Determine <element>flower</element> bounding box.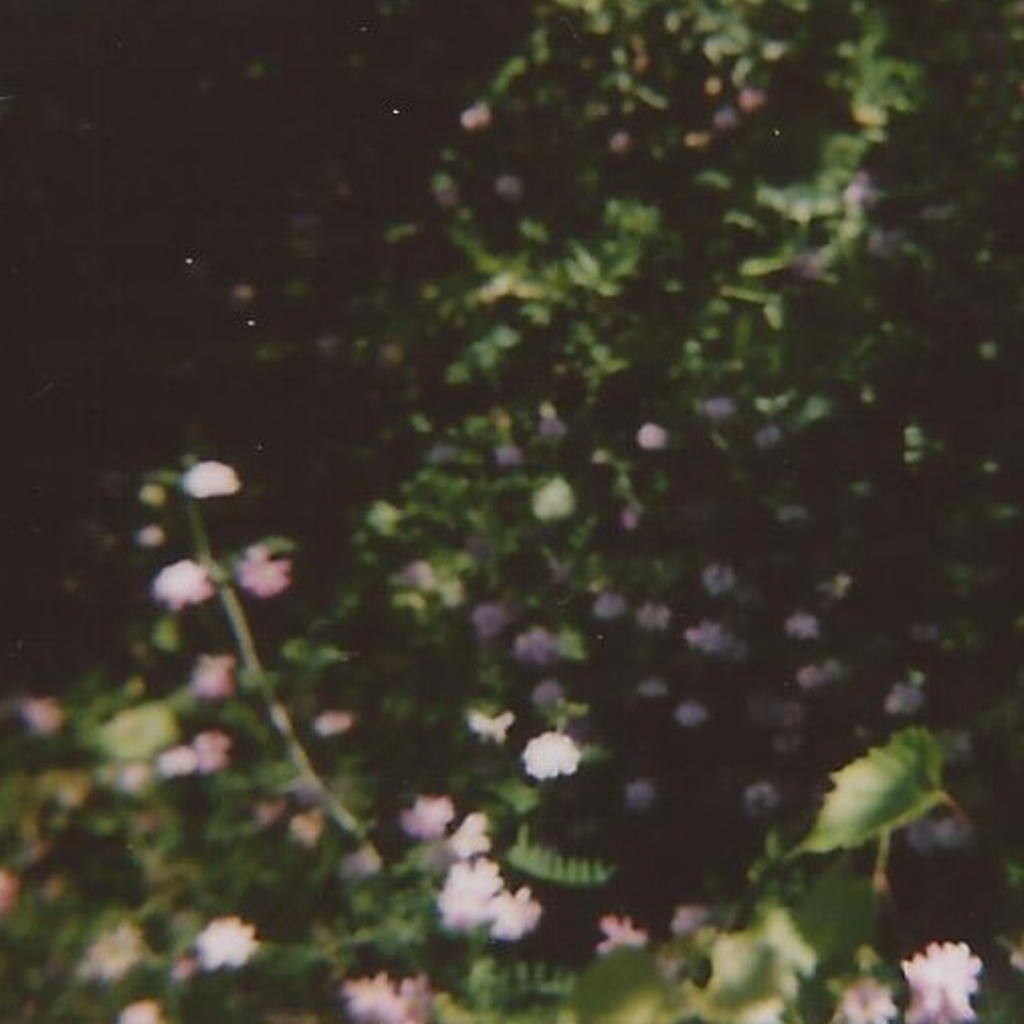
Determined: 467,705,515,741.
